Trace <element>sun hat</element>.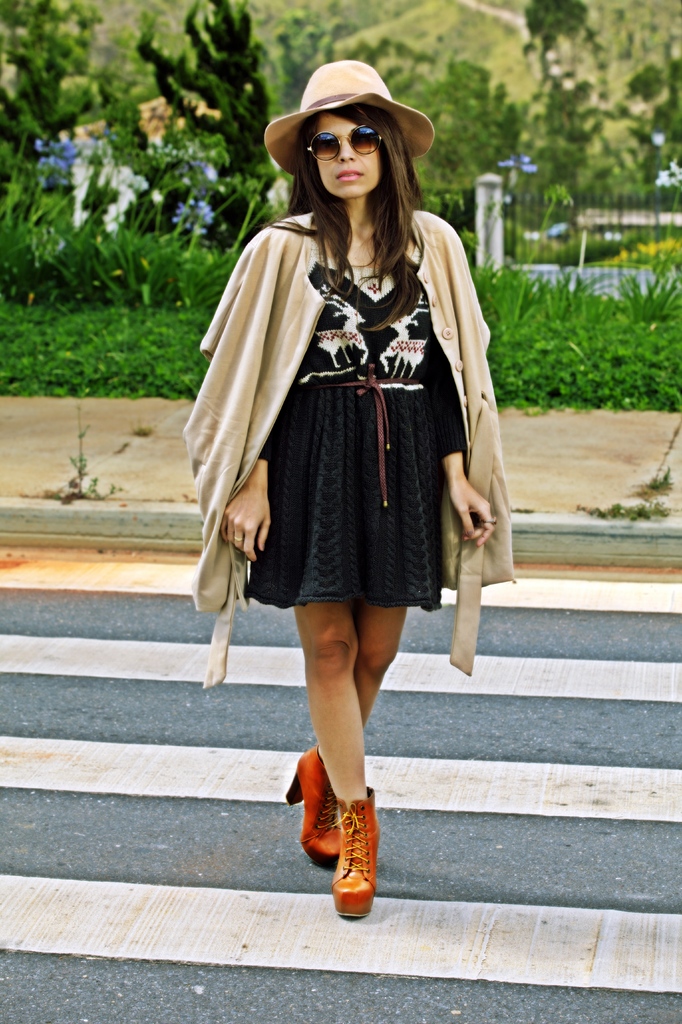
Traced to [left=261, top=60, right=437, bottom=194].
